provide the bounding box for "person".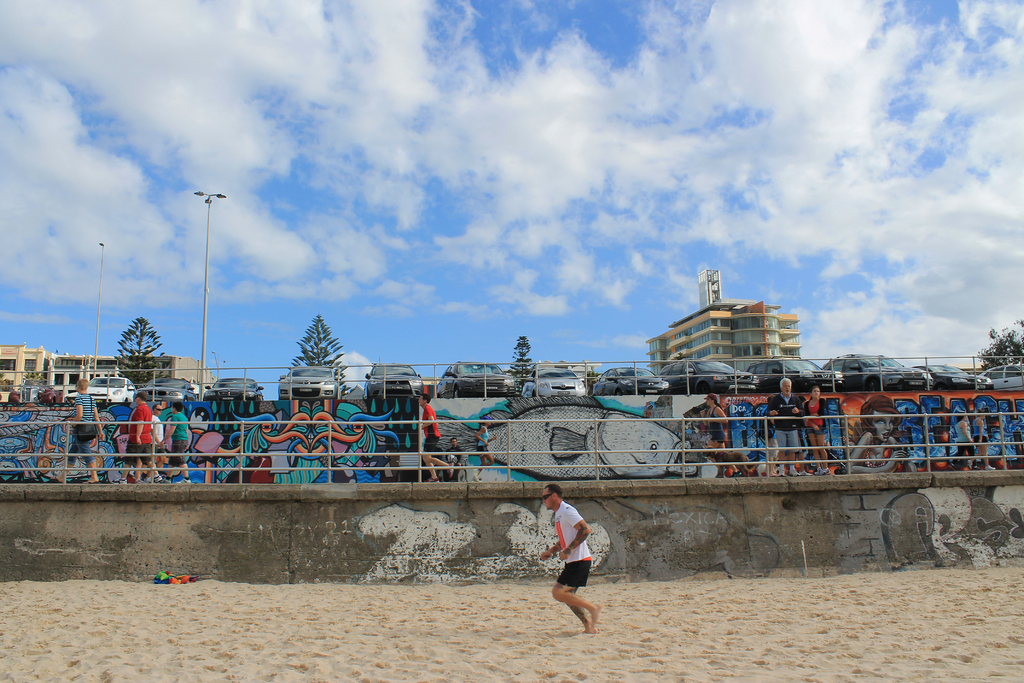
845 393 918 473.
